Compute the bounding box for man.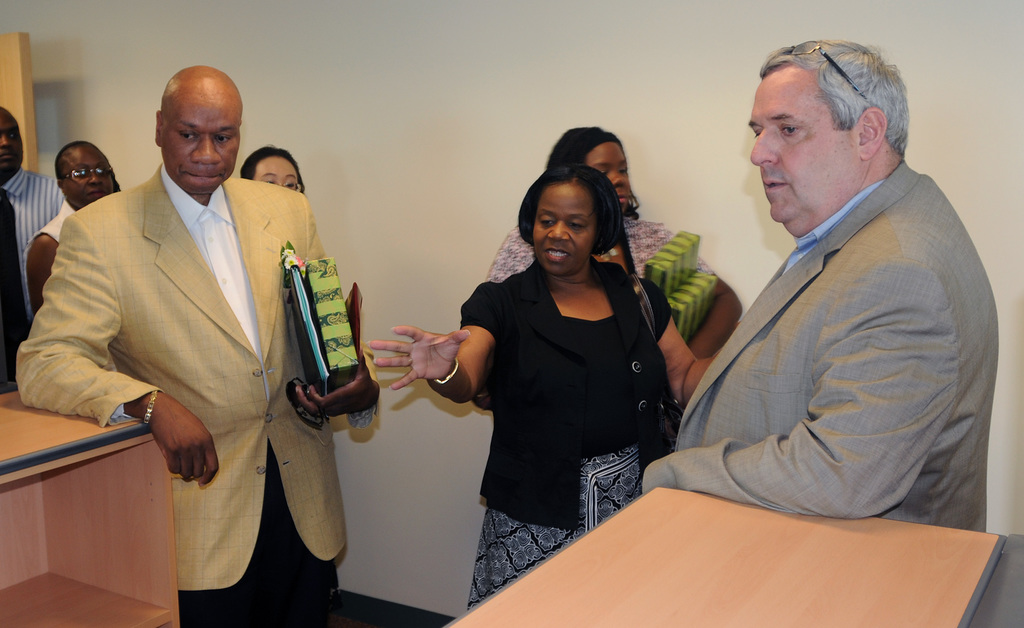
{"x1": 635, "y1": 42, "x2": 996, "y2": 511}.
